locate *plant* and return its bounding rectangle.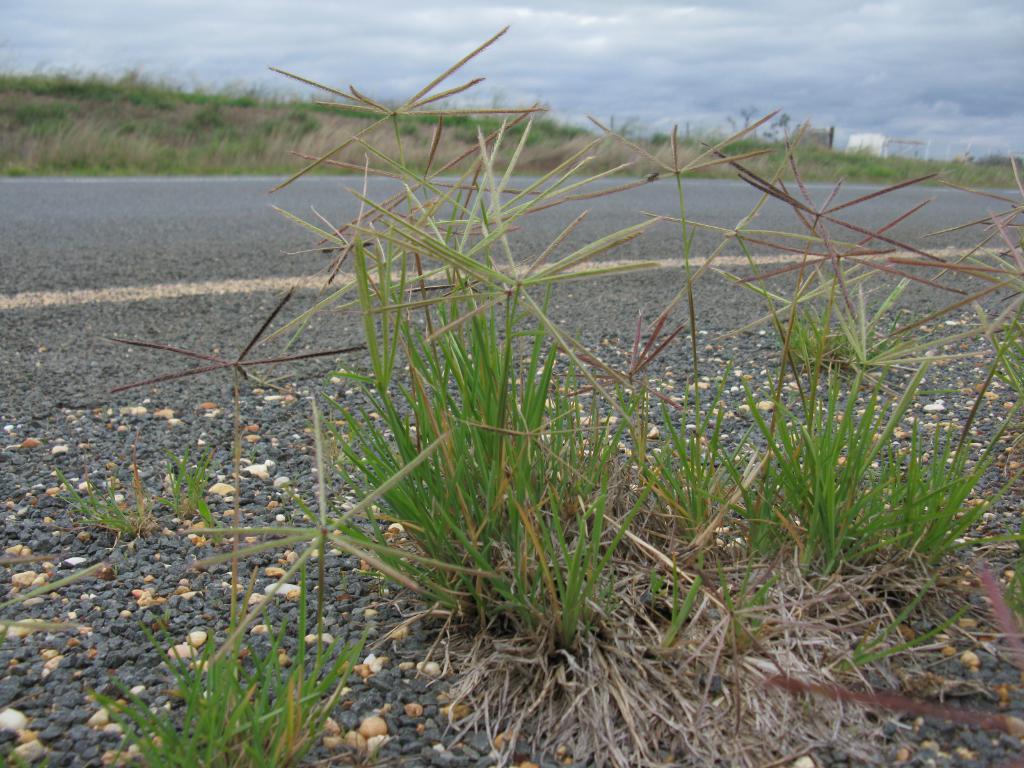
l=982, t=286, r=1023, b=442.
